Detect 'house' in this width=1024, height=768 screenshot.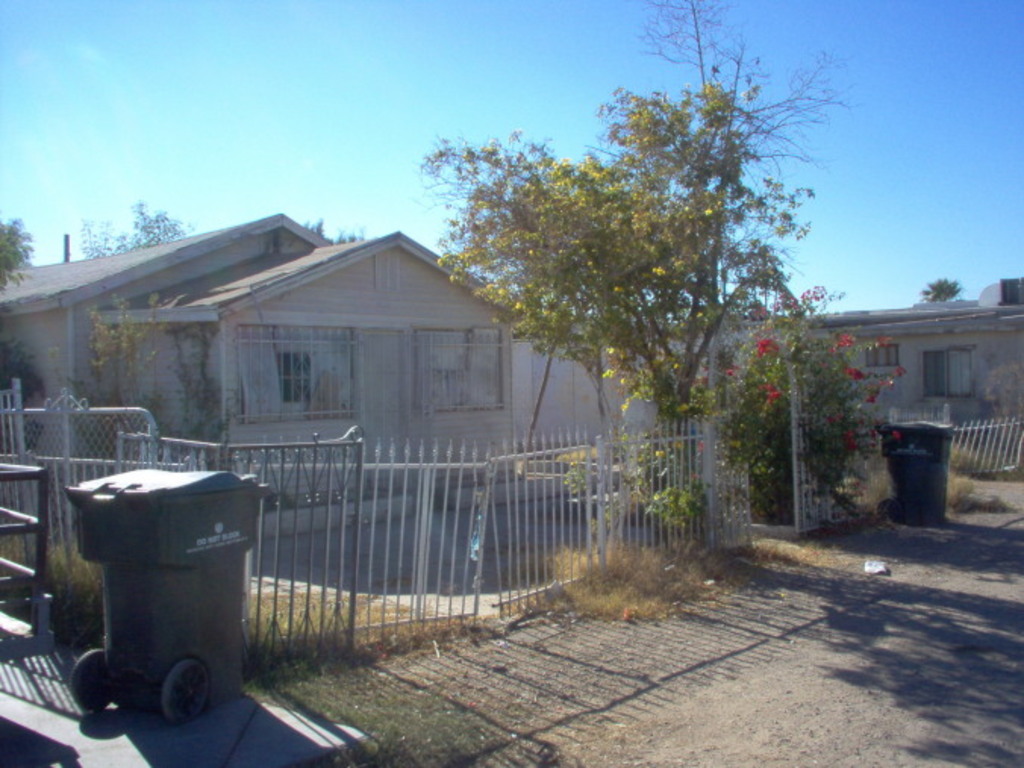
Detection: 782 277 1022 433.
